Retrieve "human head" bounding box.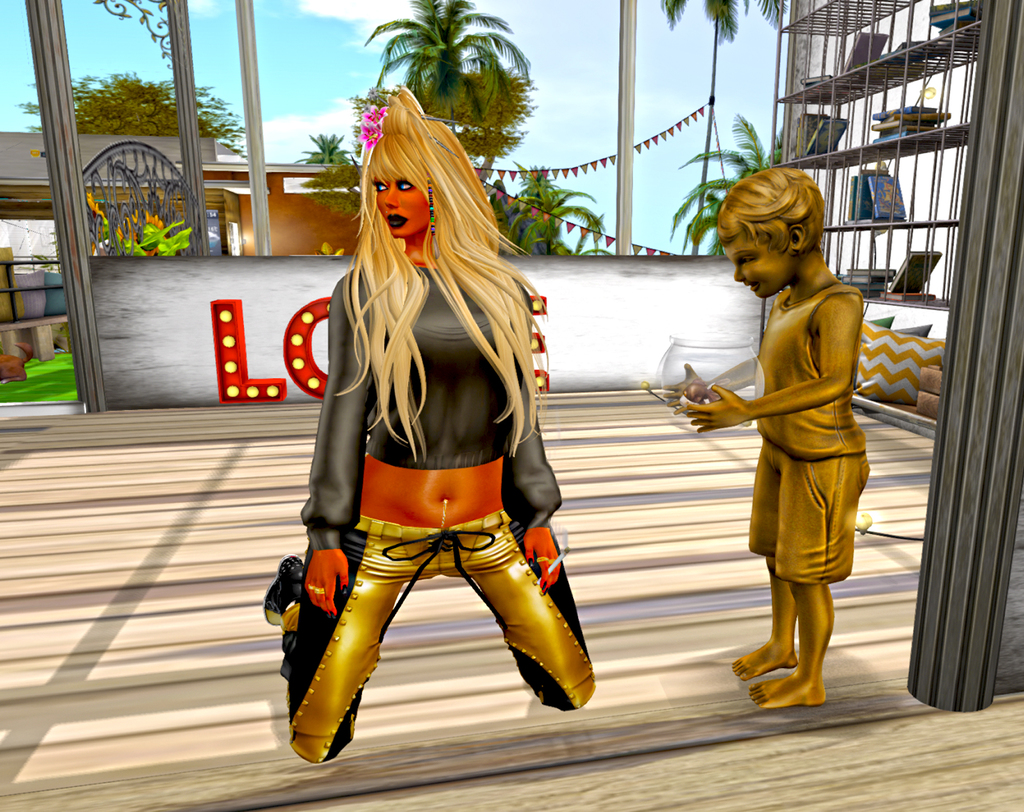
Bounding box: {"x1": 720, "y1": 166, "x2": 835, "y2": 303}.
